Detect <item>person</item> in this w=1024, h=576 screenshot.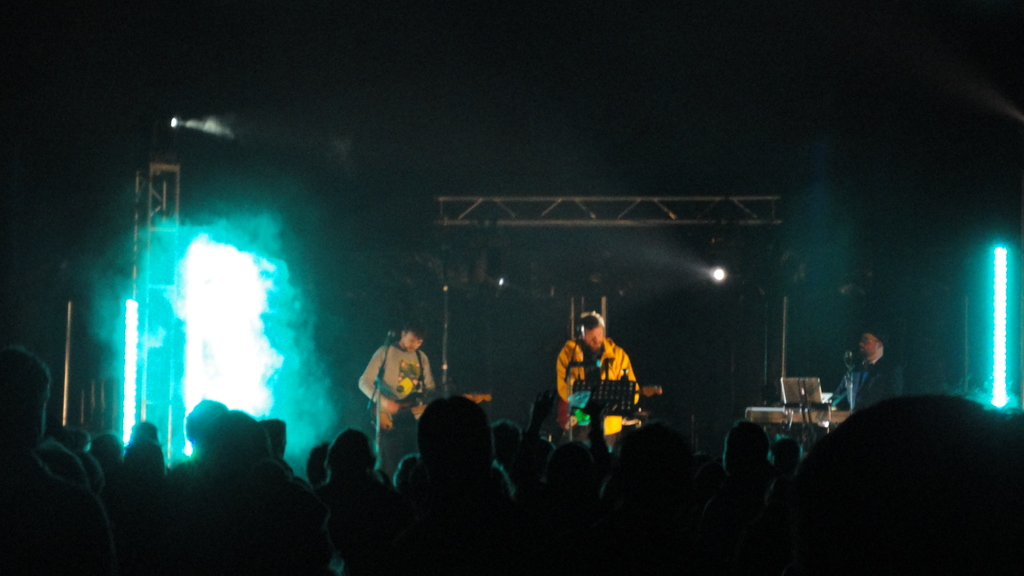
Detection: 566,312,642,429.
